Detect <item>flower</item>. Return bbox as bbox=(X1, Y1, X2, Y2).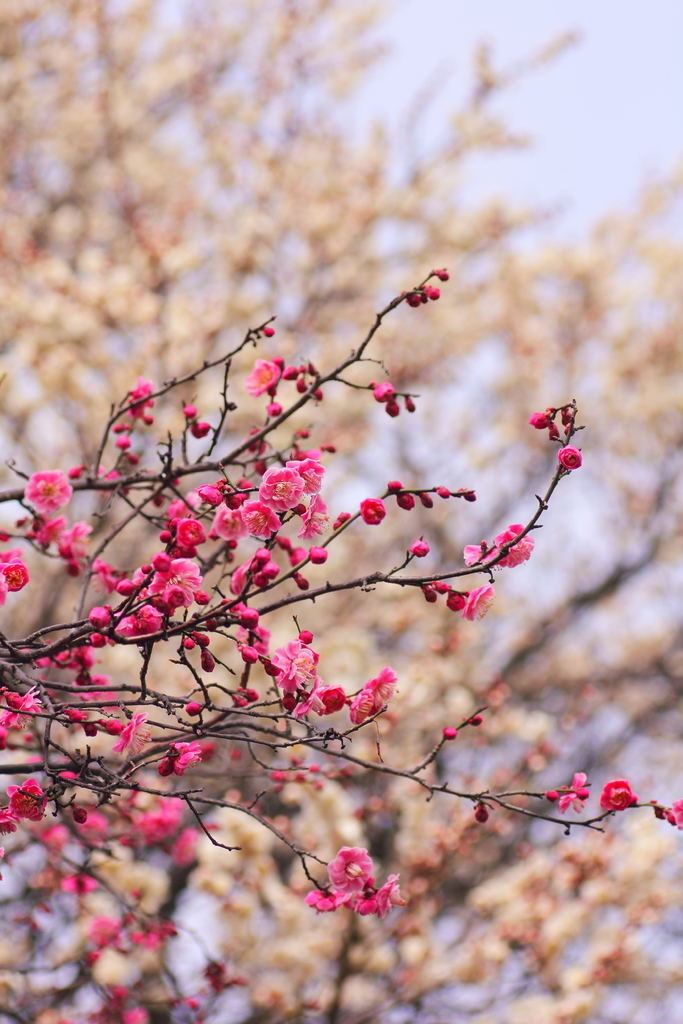
bbox=(0, 552, 31, 591).
